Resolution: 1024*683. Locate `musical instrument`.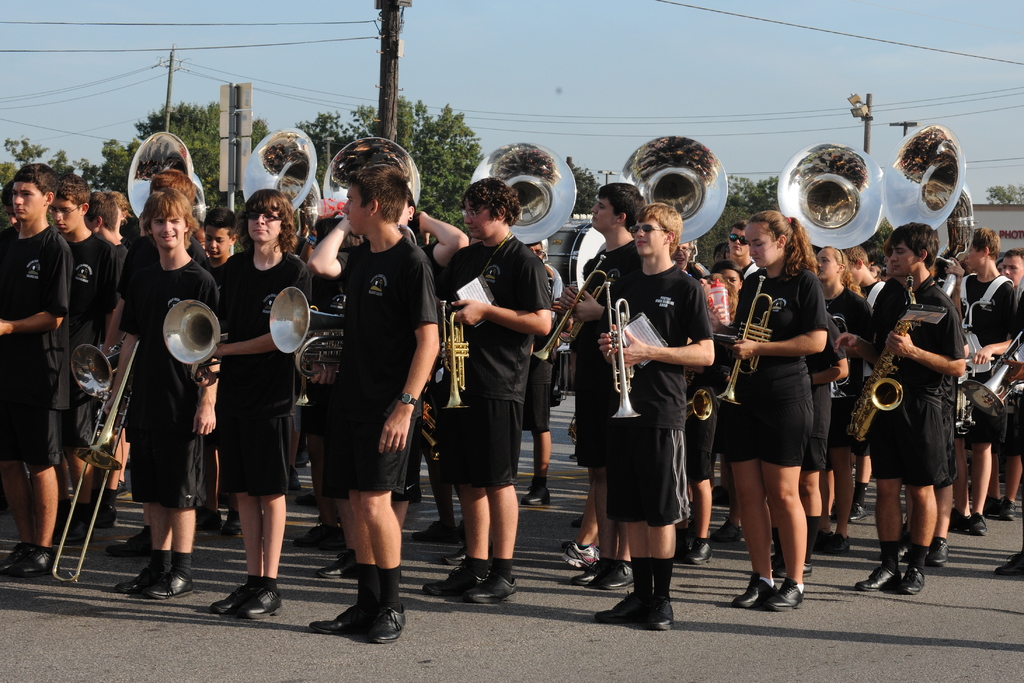
[961, 315, 1023, 423].
